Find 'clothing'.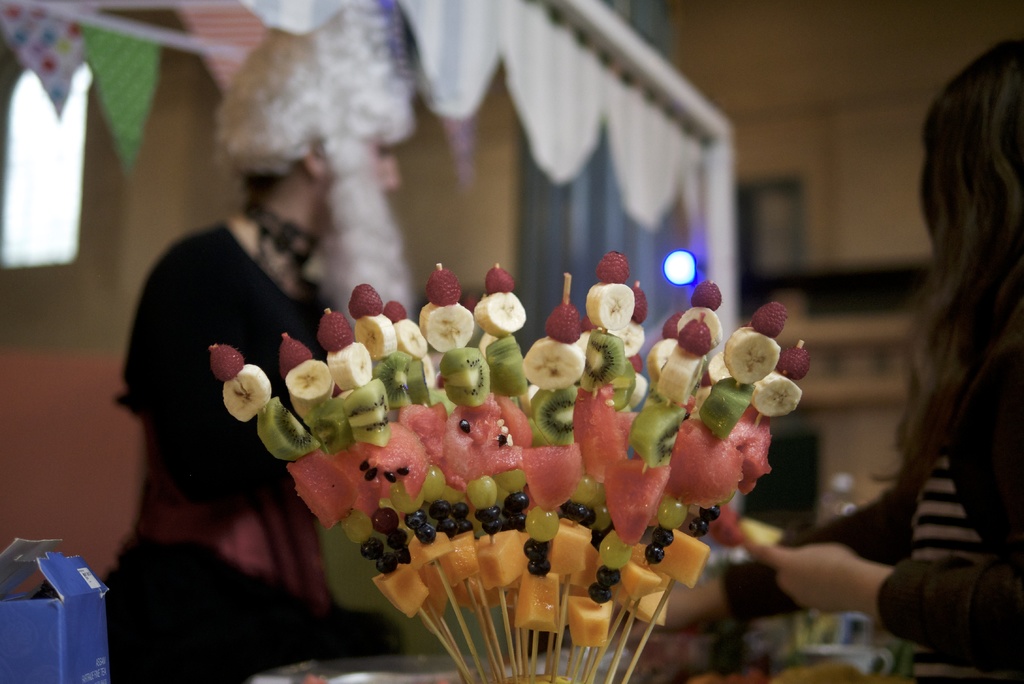
bbox=[120, 145, 375, 602].
